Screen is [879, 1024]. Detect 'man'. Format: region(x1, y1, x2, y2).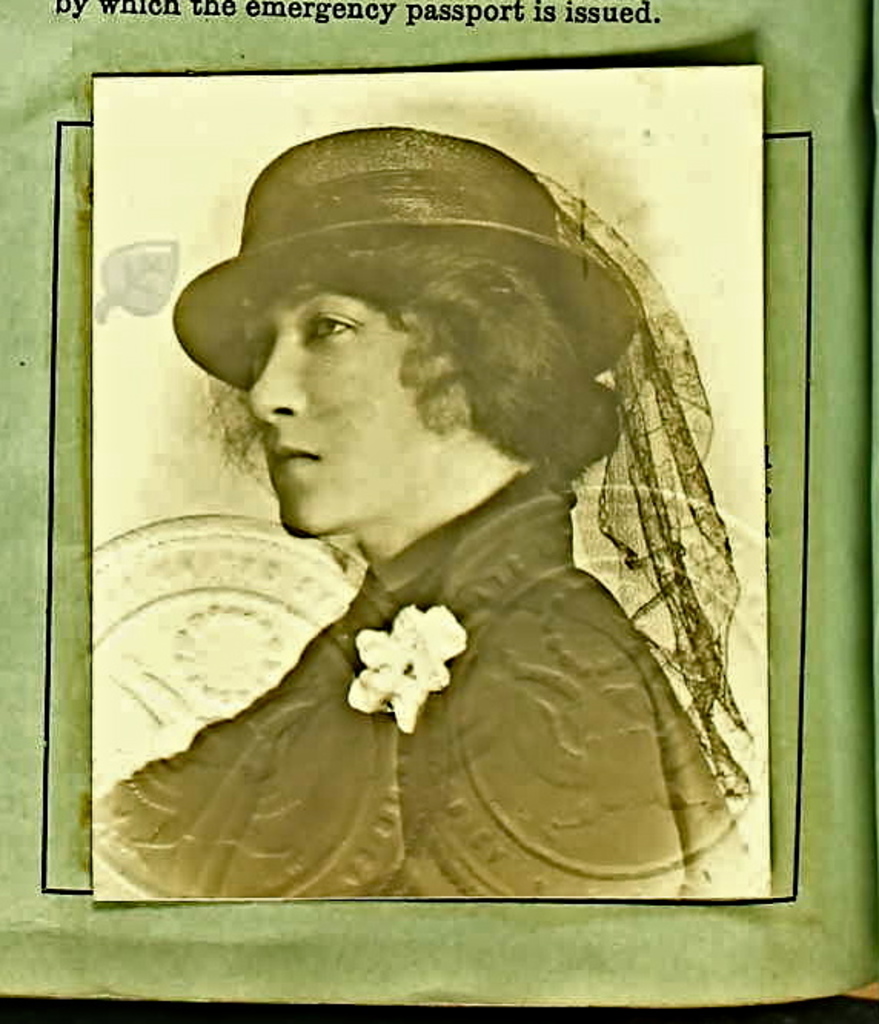
region(89, 112, 782, 909).
